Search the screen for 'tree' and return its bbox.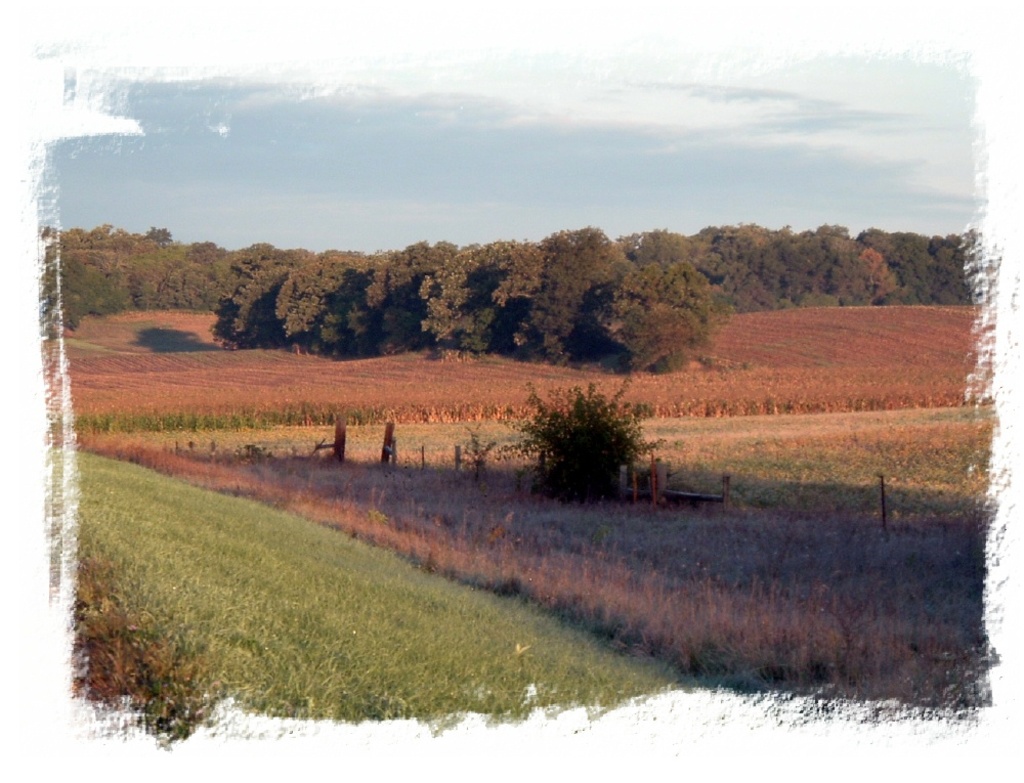
Found: region(503, 372, 659, 516).
